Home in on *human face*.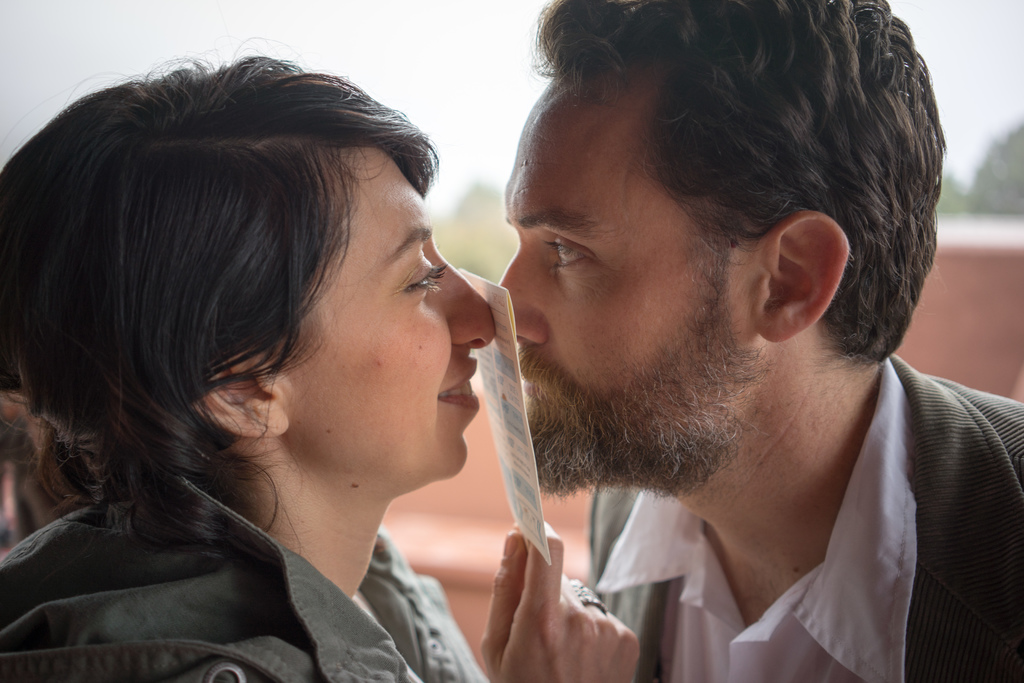
Homed in at detection(499, 77, 754, 488).
